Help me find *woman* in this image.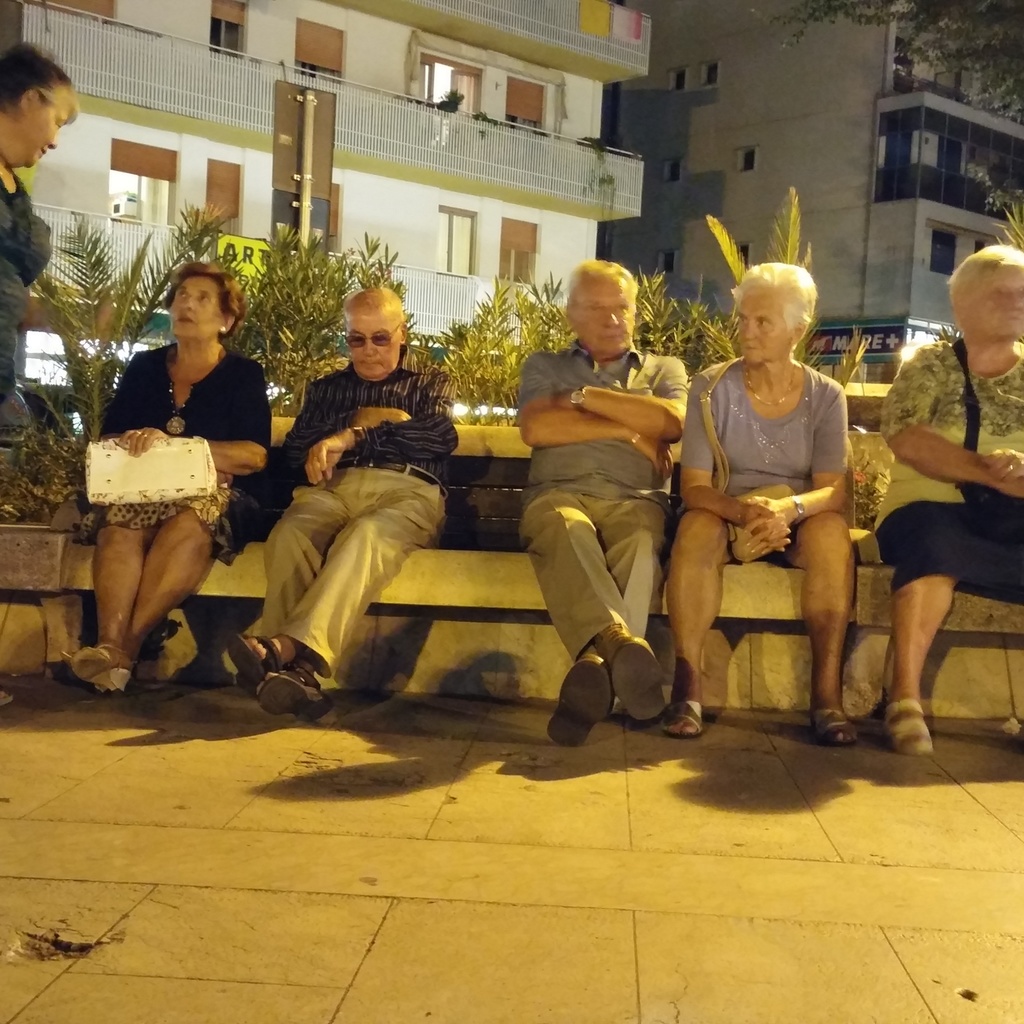
Found it: bbox(656, 268, 862, 749).
